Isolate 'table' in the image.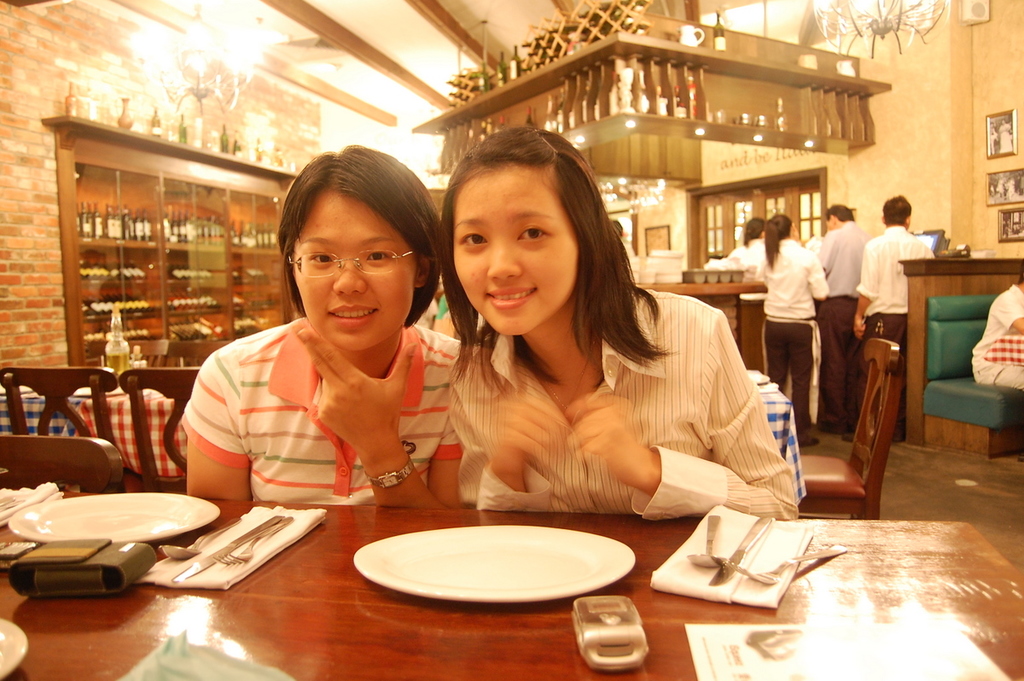
Isolated region: crop(0, 507, 1023, 680).
